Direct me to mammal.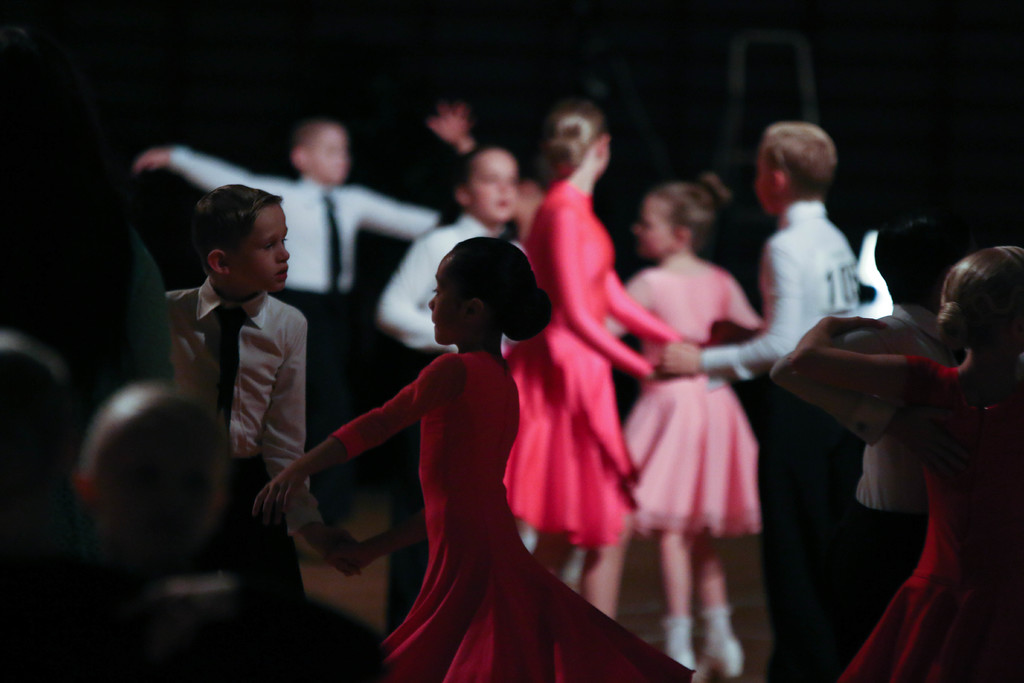
Direction: x1=0 y1=329 x2=78 y2=682.
